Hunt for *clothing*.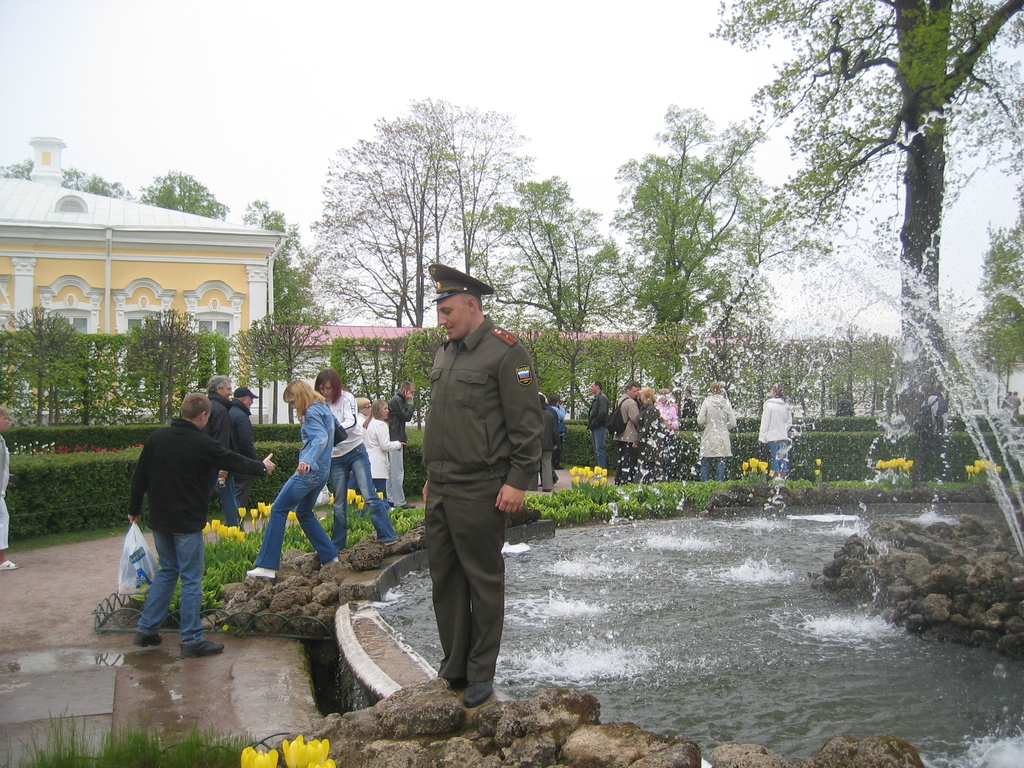
Hunted down at left=392, top=285, right=547, bottom=688.
